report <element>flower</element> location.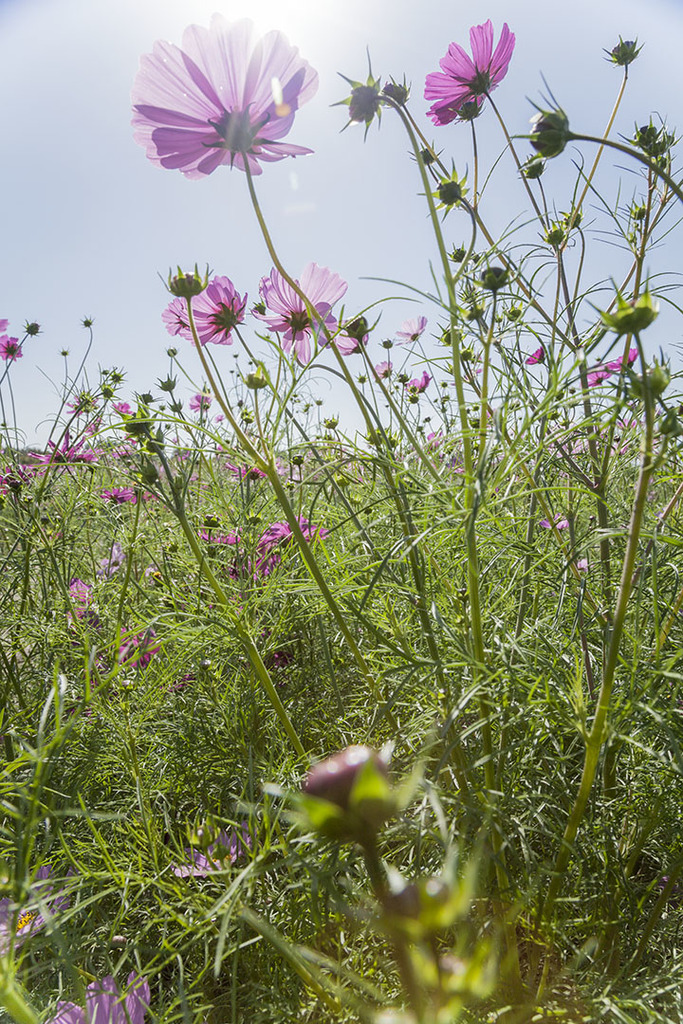
Report: x1=122, y1=9, x2=321, y2=178.
